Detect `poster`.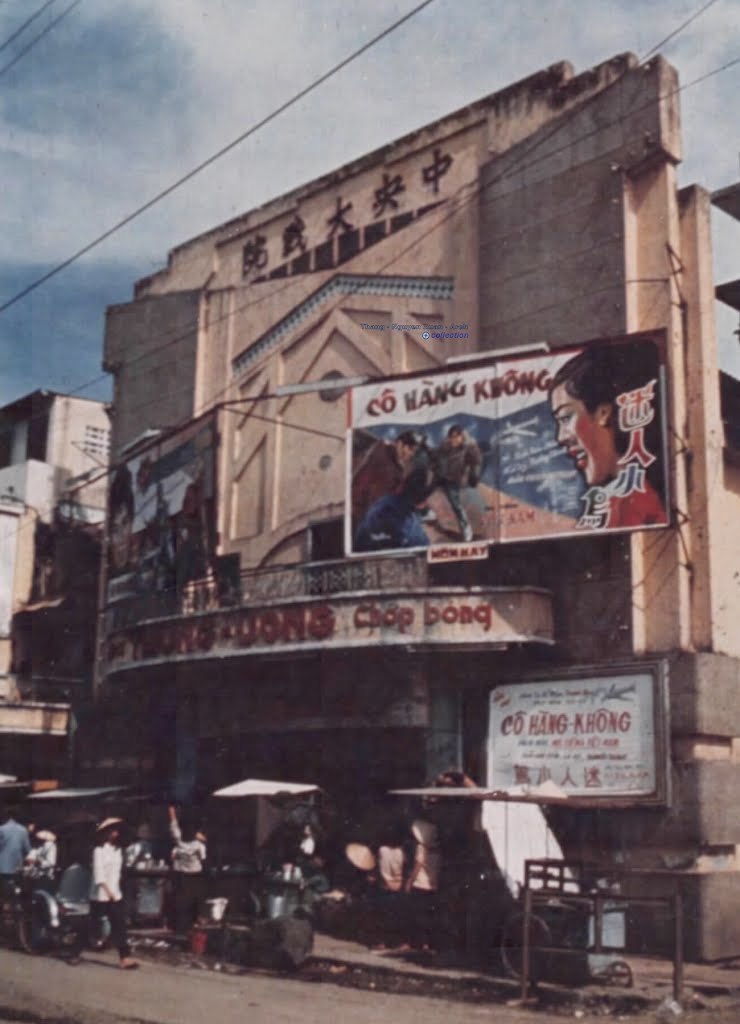
Detected at <box>351,331,669,553</box>.
